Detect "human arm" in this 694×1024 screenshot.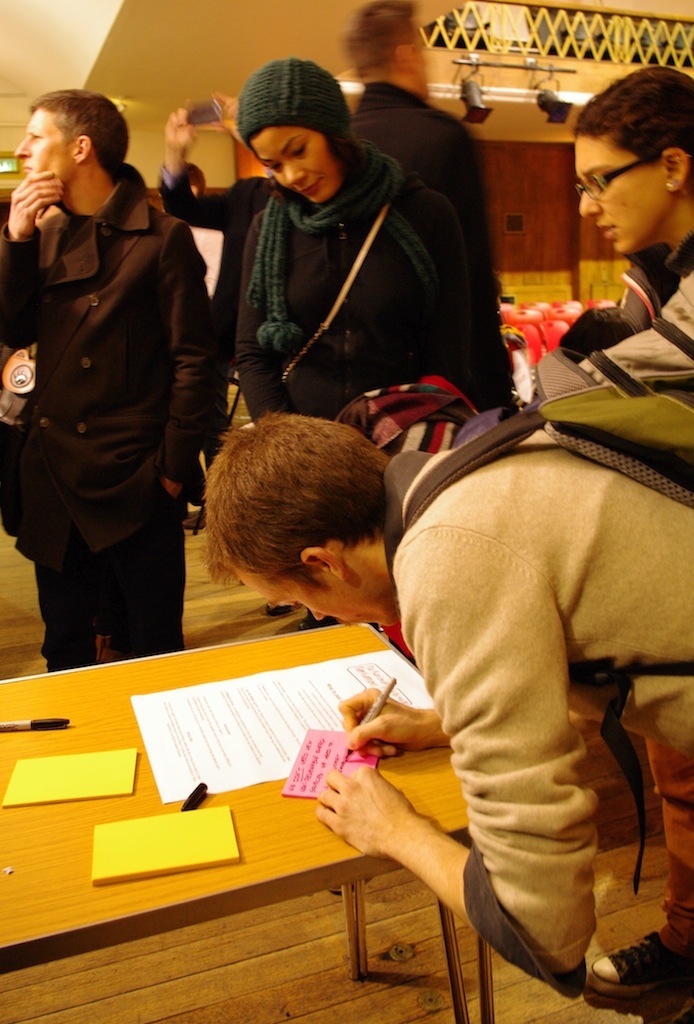
Detection: bbox=[0, 163, 46, 304].
